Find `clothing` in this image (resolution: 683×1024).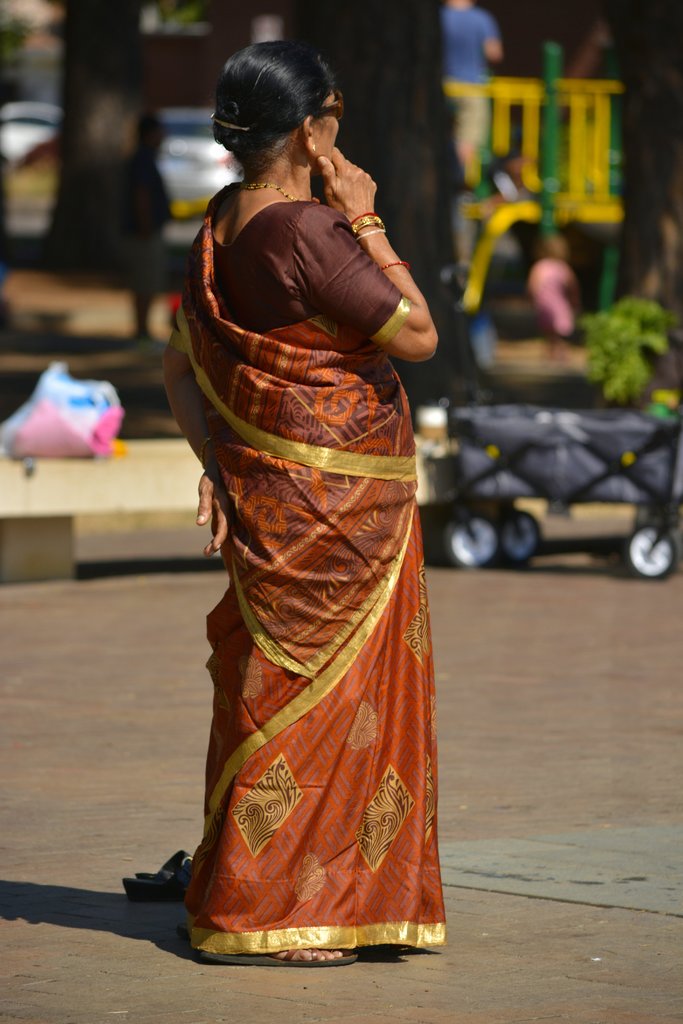
bbox=(441, 1, 504, 144).
